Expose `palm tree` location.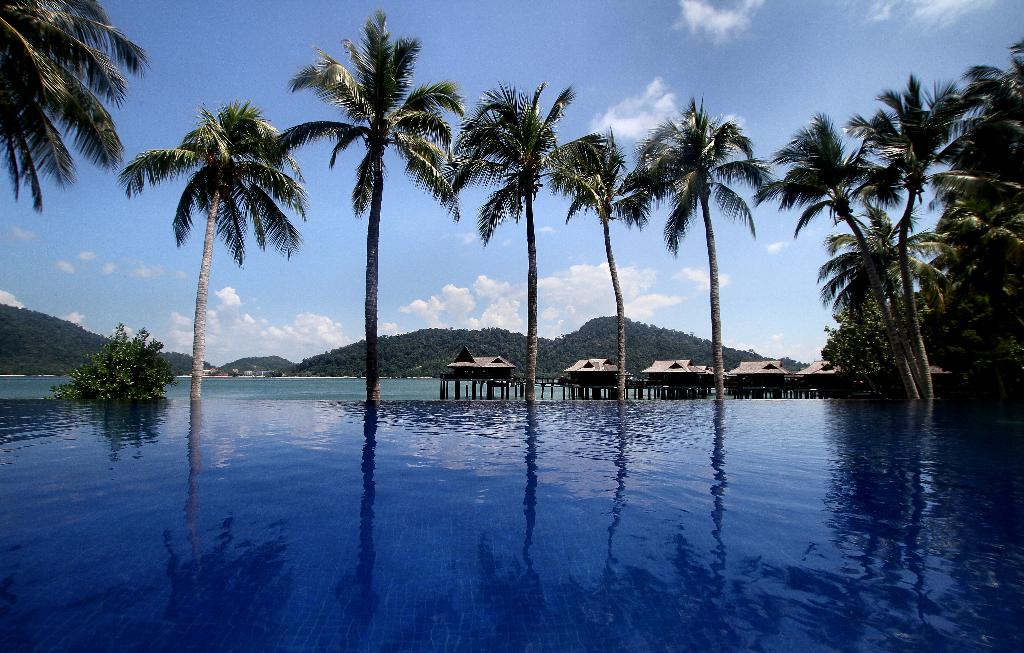
Exposed at bbox=[277, 18, 440, 412].
